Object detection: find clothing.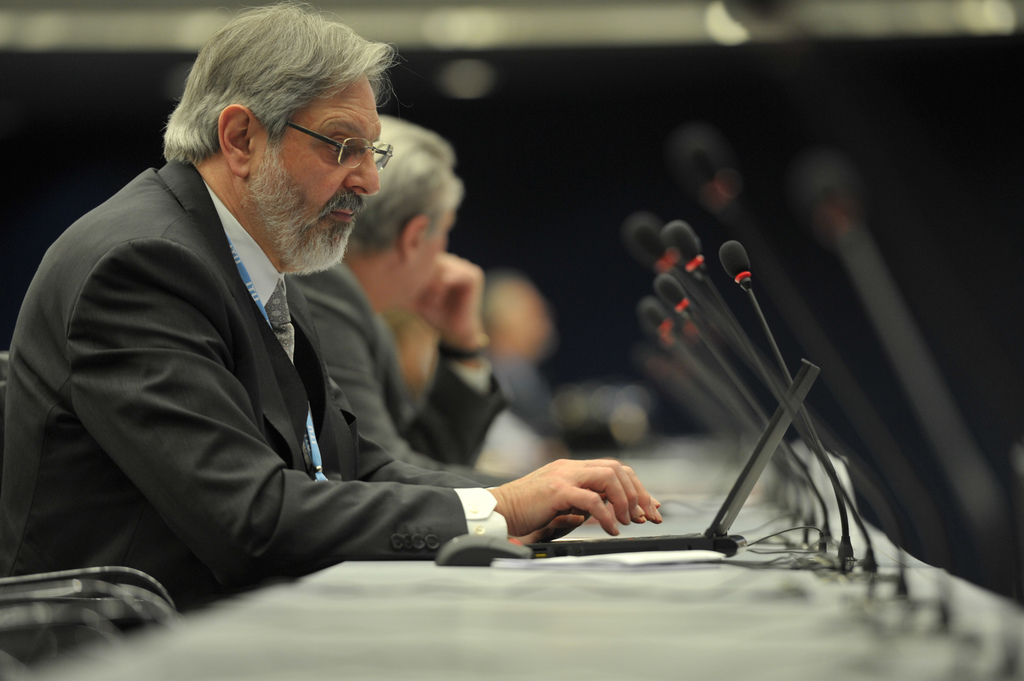
[0,154,509,629].
